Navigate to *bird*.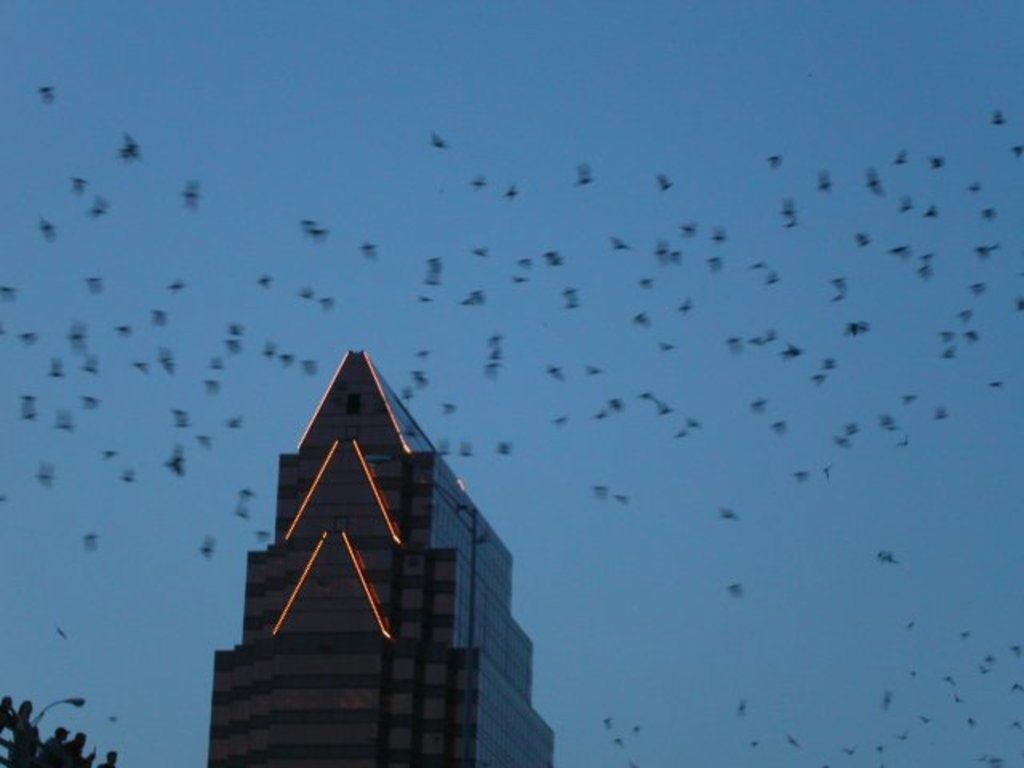
Navigation target: select_region(235, 499, 253, 530).
